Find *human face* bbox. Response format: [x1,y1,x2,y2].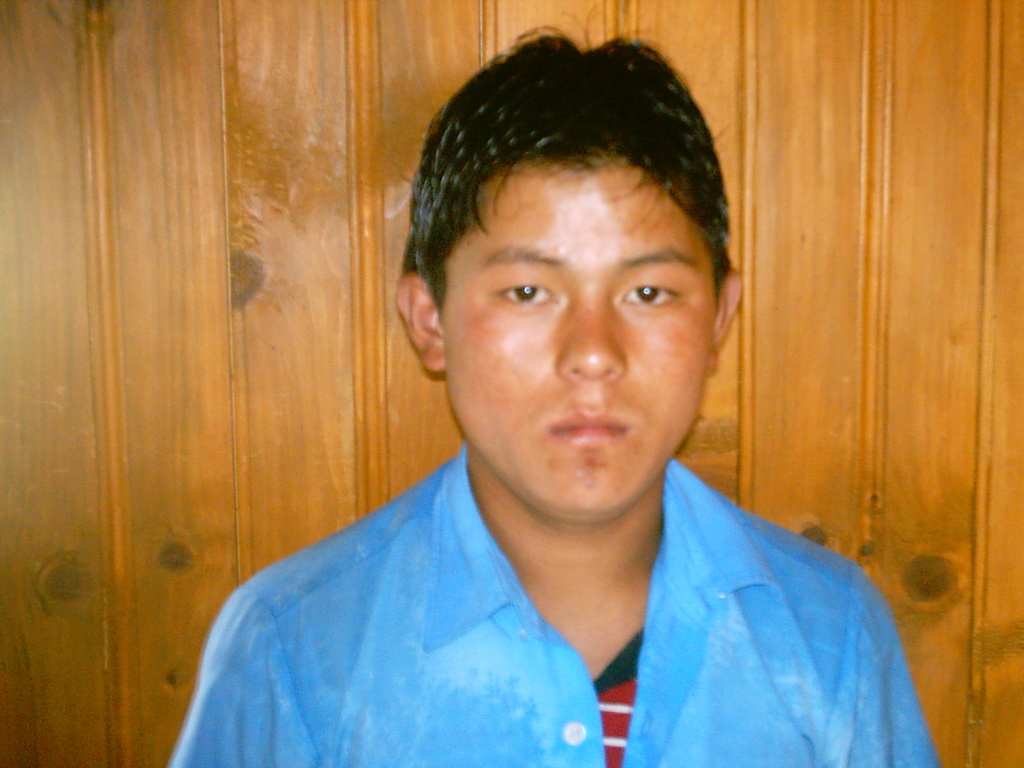
[443,159,717,518].
